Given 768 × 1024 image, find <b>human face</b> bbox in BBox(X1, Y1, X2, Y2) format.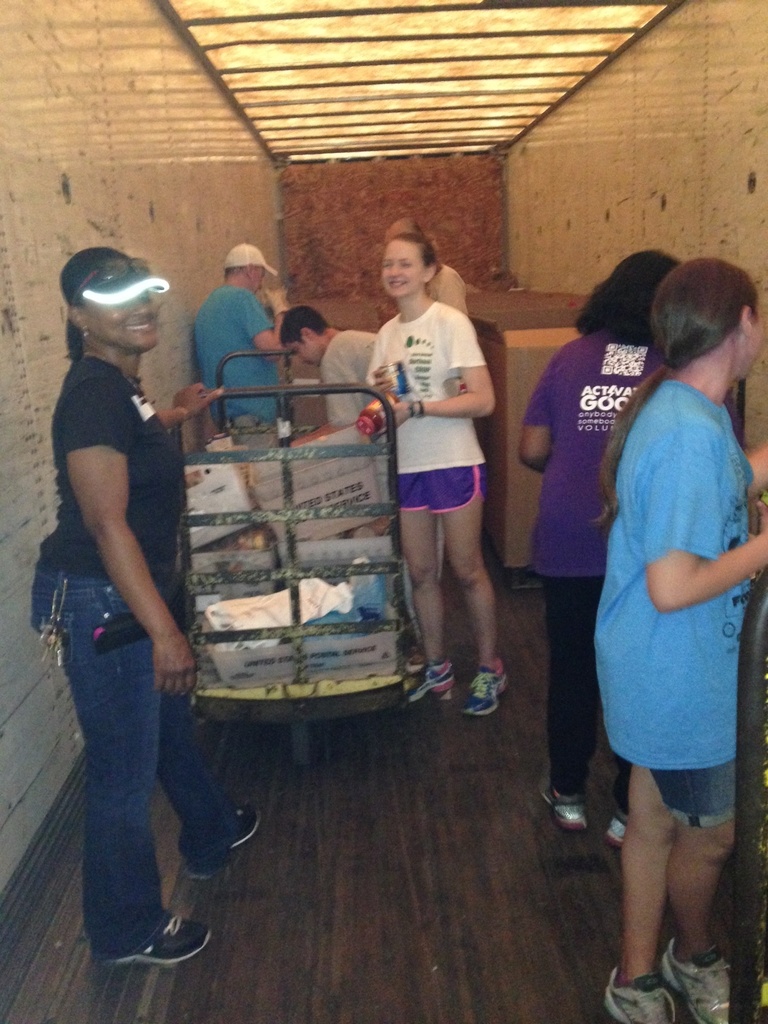
BBox(252, 266, 263, 294).
